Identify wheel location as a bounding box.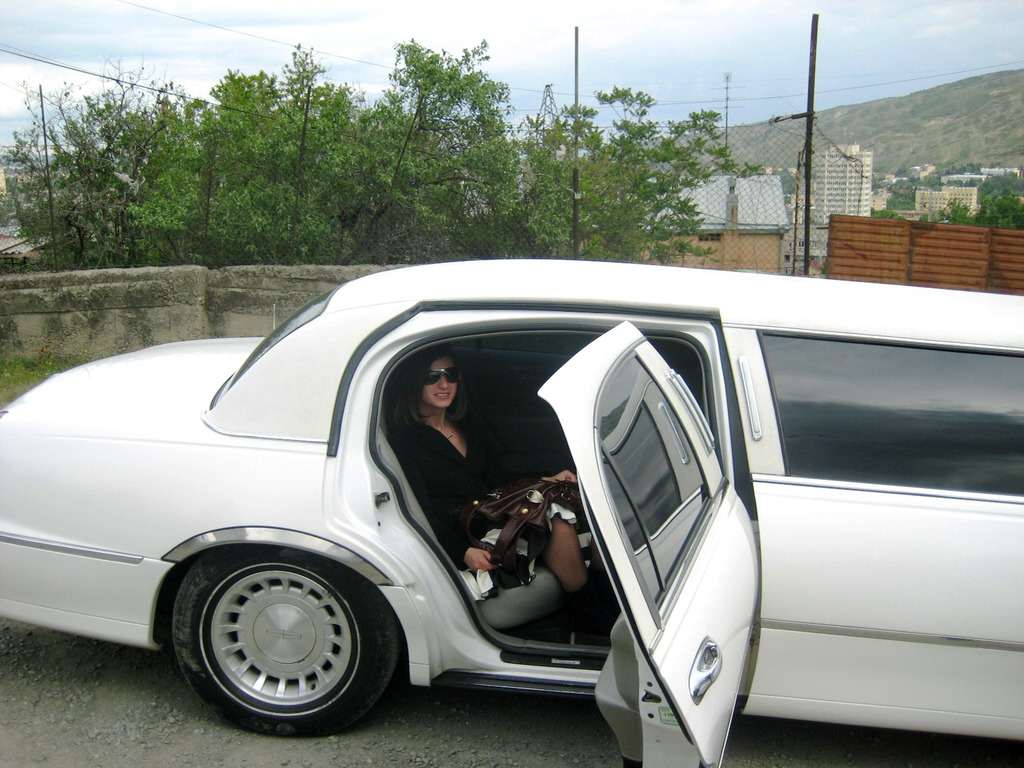
<bbox>156, 556, 390, 727</bbox>.
